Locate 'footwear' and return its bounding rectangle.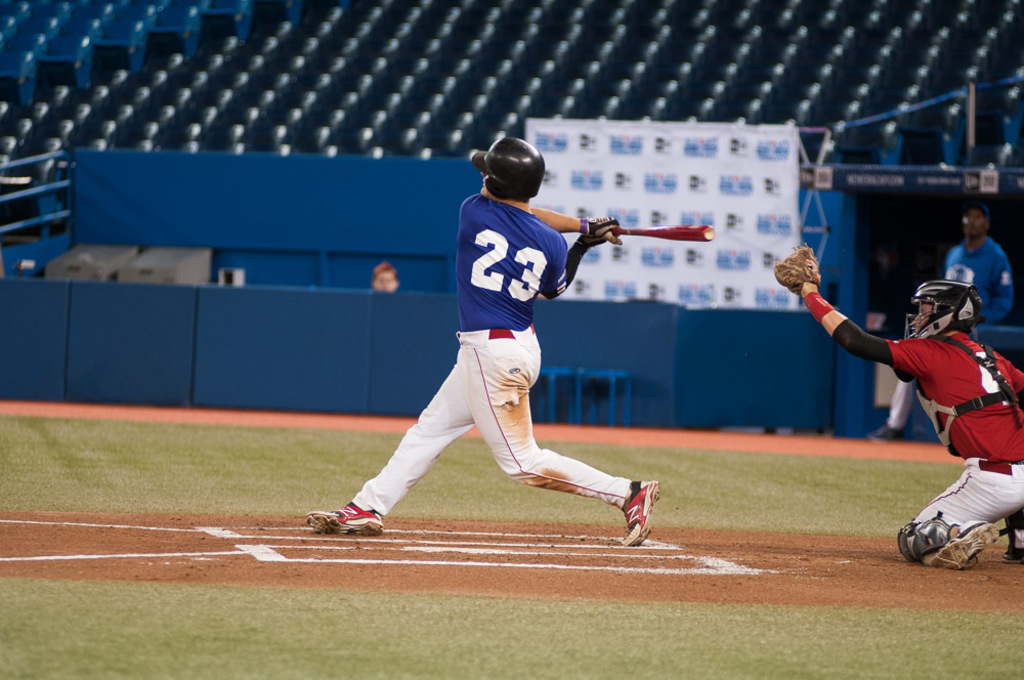
[x1=612, y1=478, x2=664, y2=549].
